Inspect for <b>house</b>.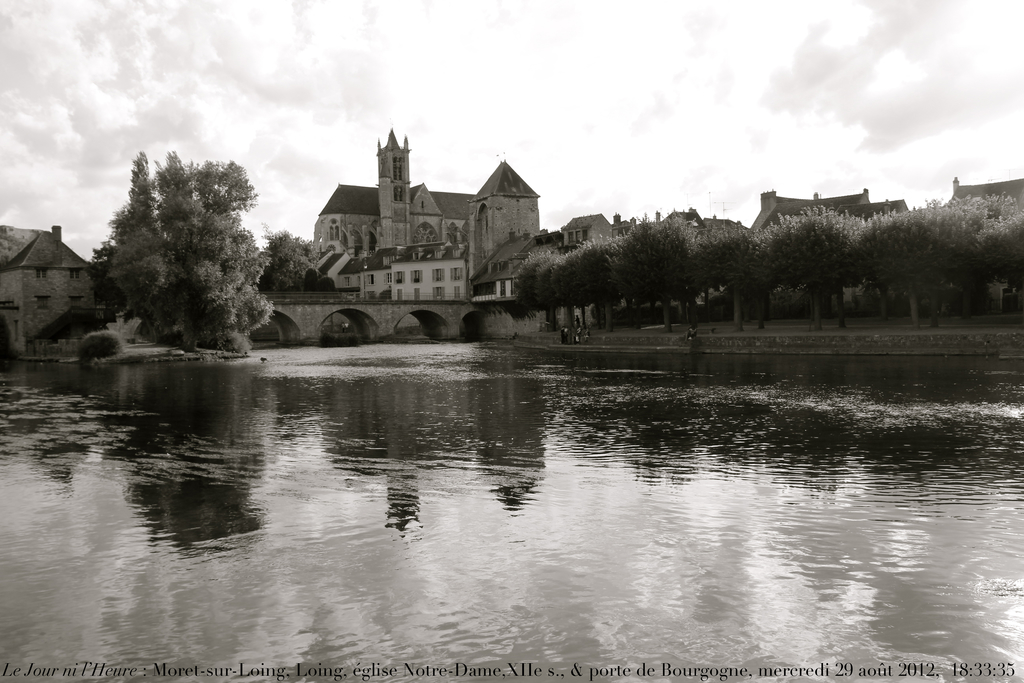
Inspection: x1=746, y1=188, x2=868, y2=234.
